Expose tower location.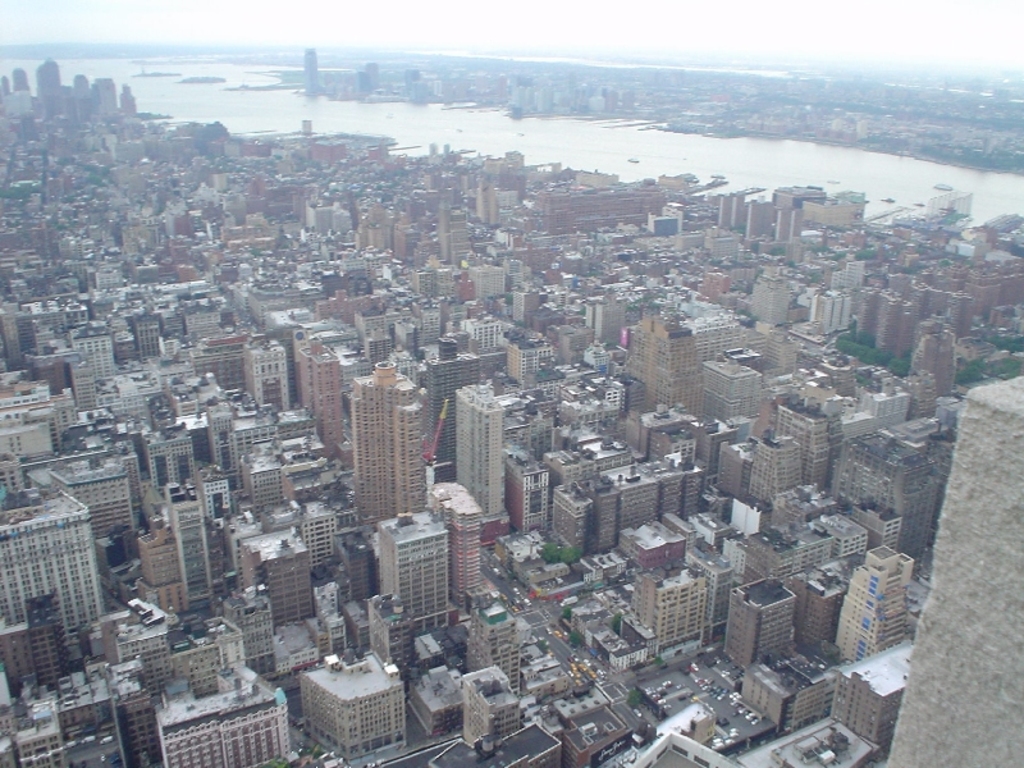
Exposed at x1=347, y1=361, x2=424, y2=545.
